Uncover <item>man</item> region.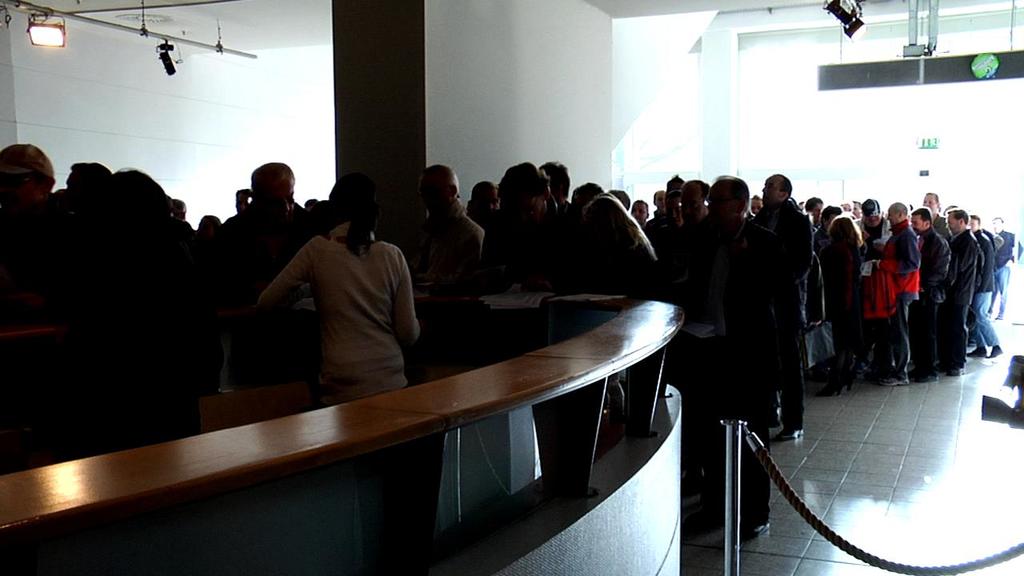
Uncovered: left=940, top=201, right=976, bottom=373.
